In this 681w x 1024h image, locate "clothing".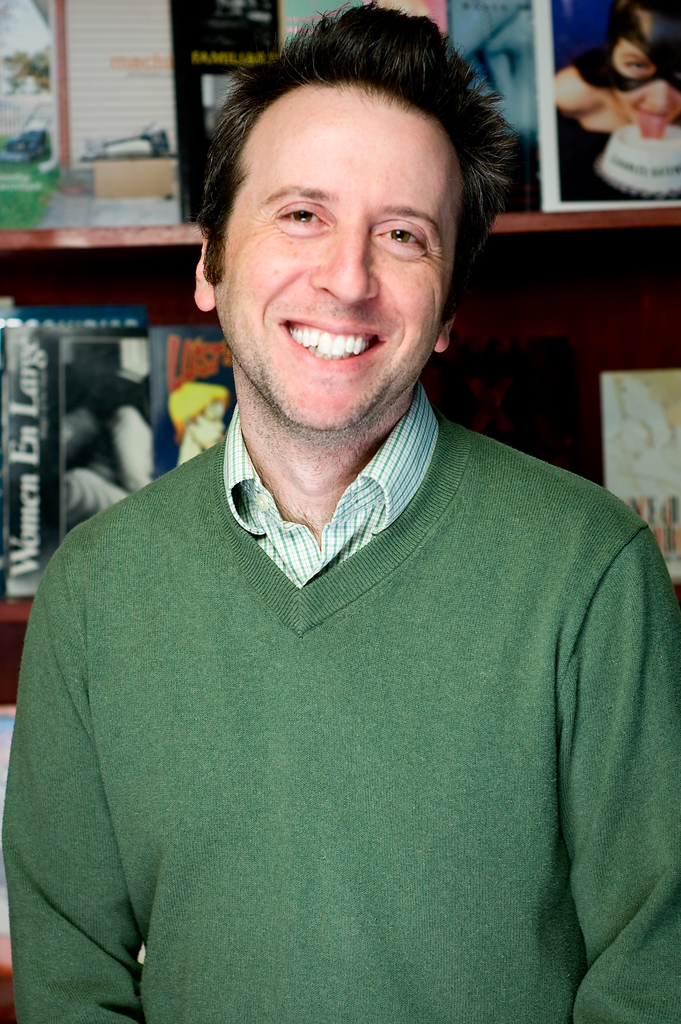
Bounding box: {"left": 15, "top": 368, "right": 665, "bottom": 1013}.
